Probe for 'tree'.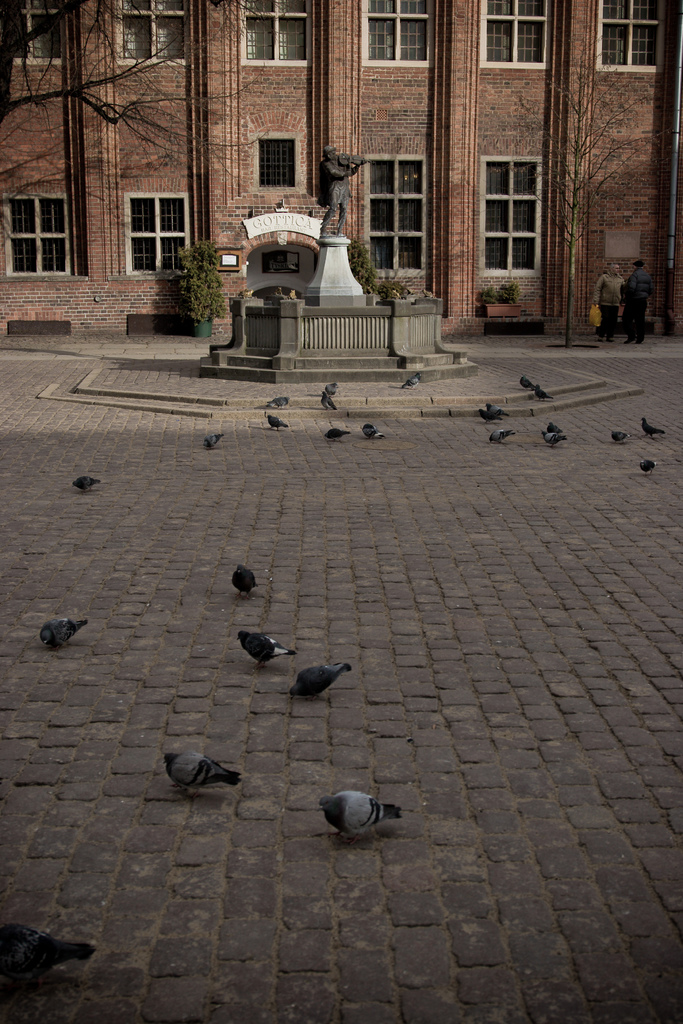
Probe result: locate(0, 0, 259, 186).
